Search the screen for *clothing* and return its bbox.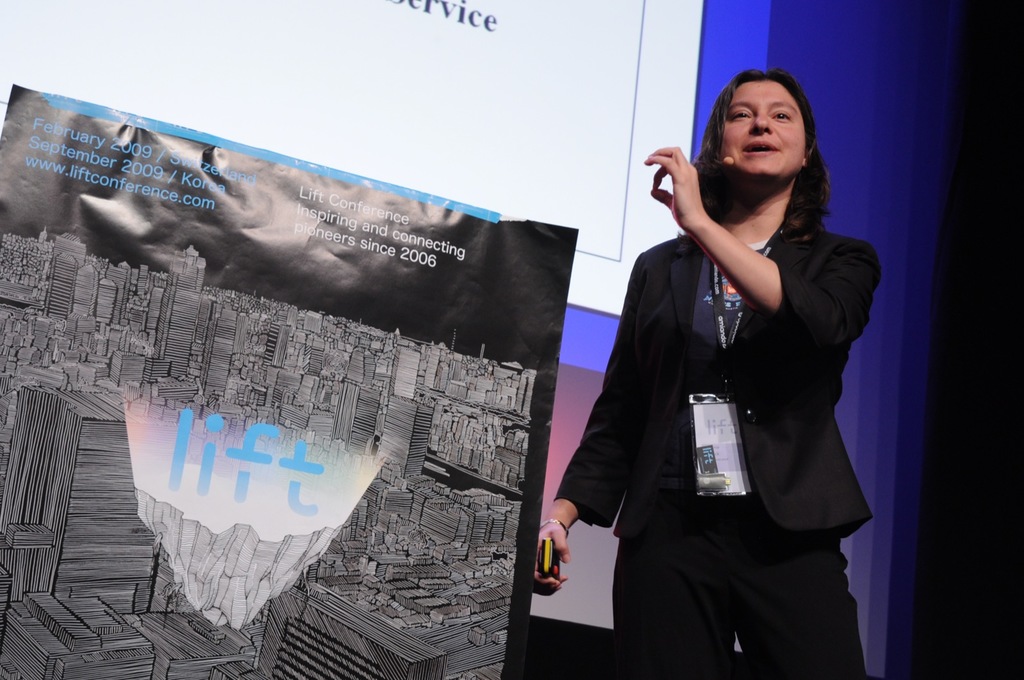
Found: bbox=[556, 211, 883, 679].
